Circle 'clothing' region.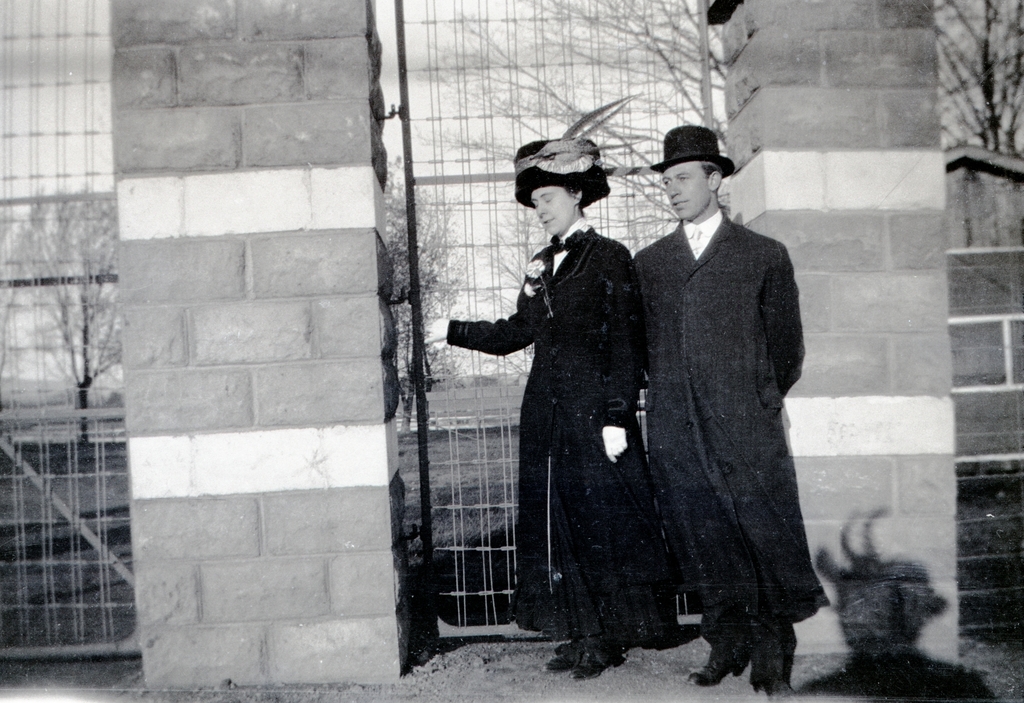
Region: left=623, top=203, right=798, bottom=692.
